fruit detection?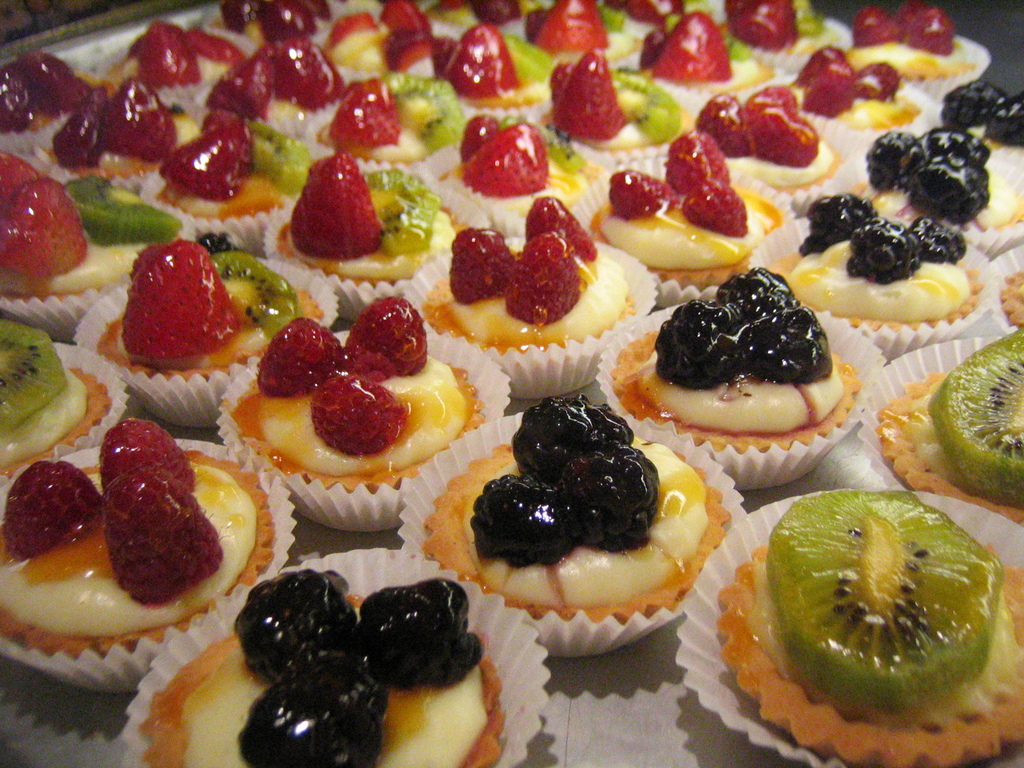
[left=529, top=0, right=612, bottom=58]
